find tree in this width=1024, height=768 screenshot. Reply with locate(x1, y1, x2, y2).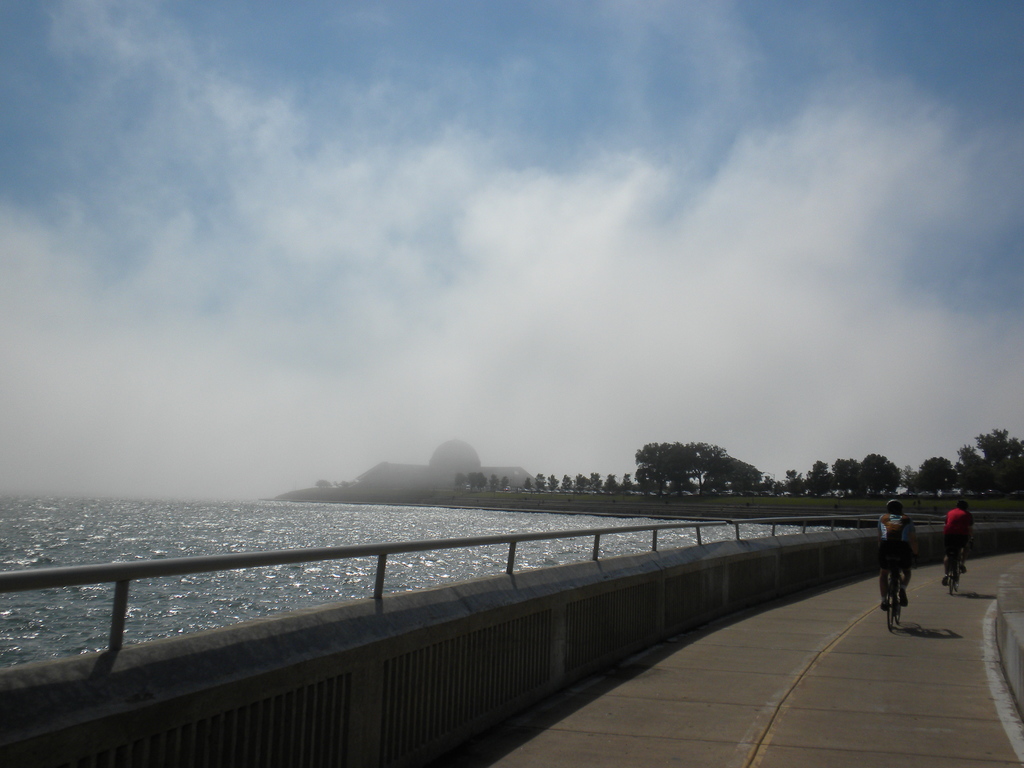
locate(596, 471, 616, 500).
